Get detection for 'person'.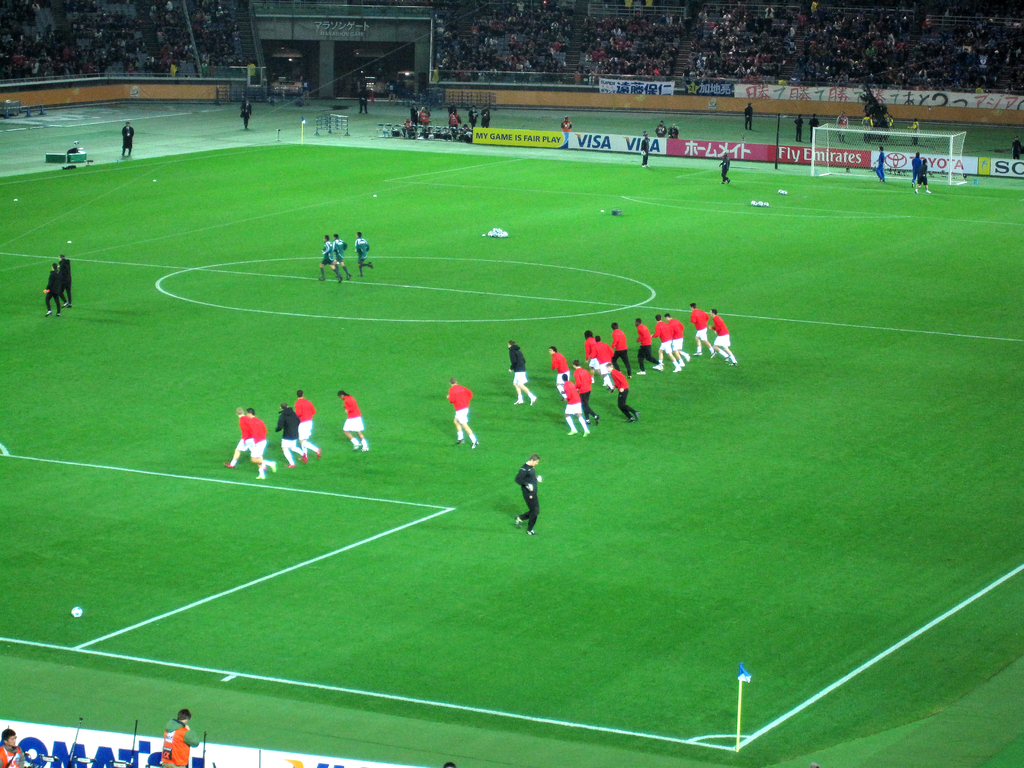
Detection: BBox(573, 353, 600, 426).
